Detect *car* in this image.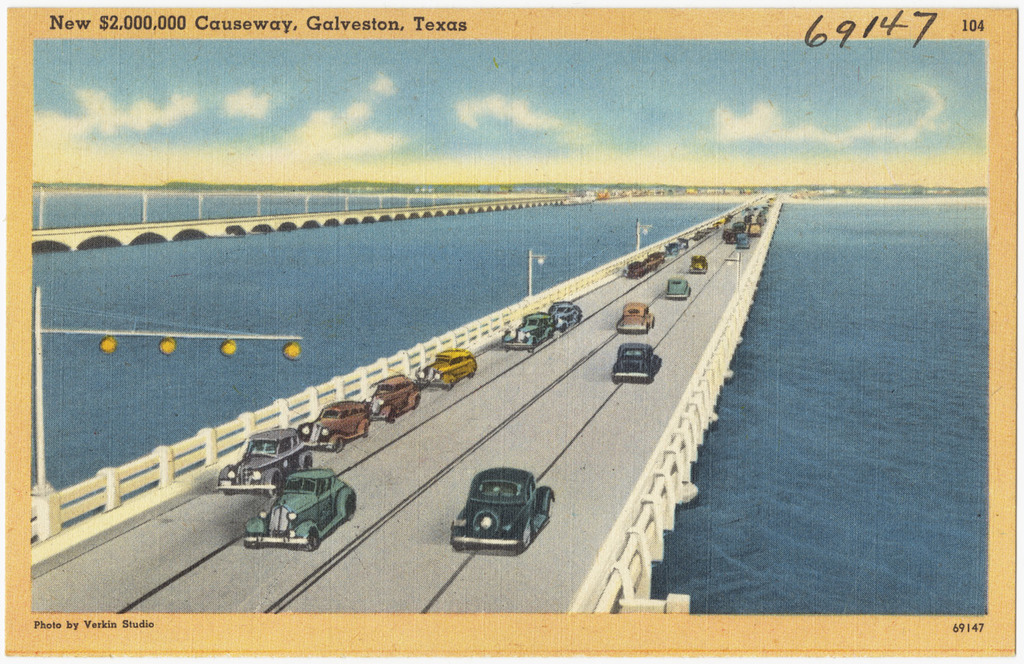
Detection: (363, 377, 421, 425).
